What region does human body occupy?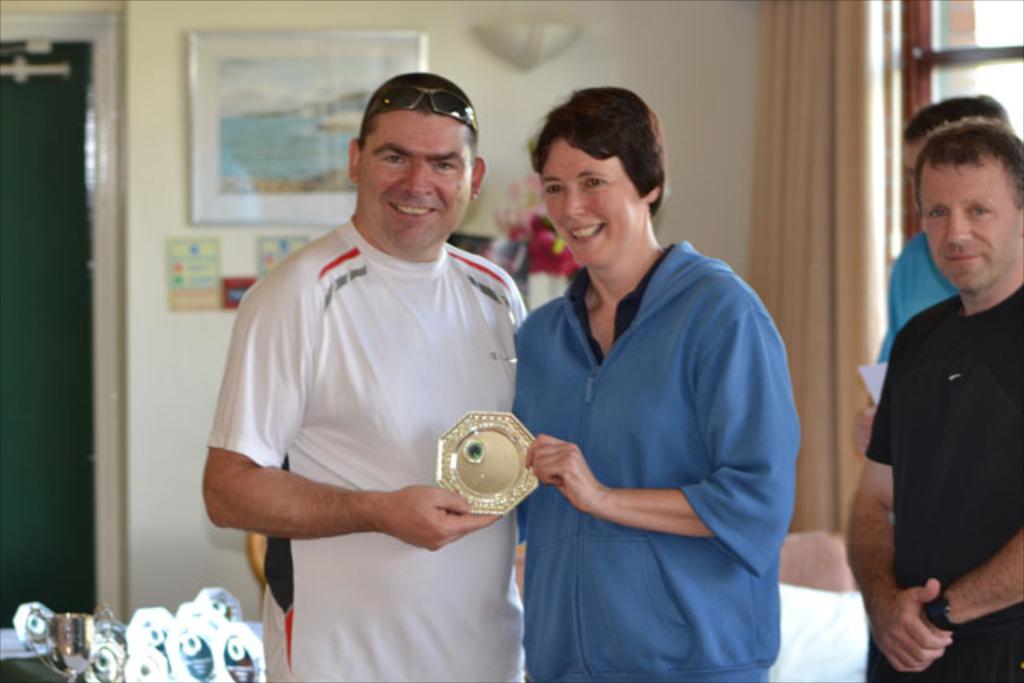
crop(512, 238, 800, 681).
